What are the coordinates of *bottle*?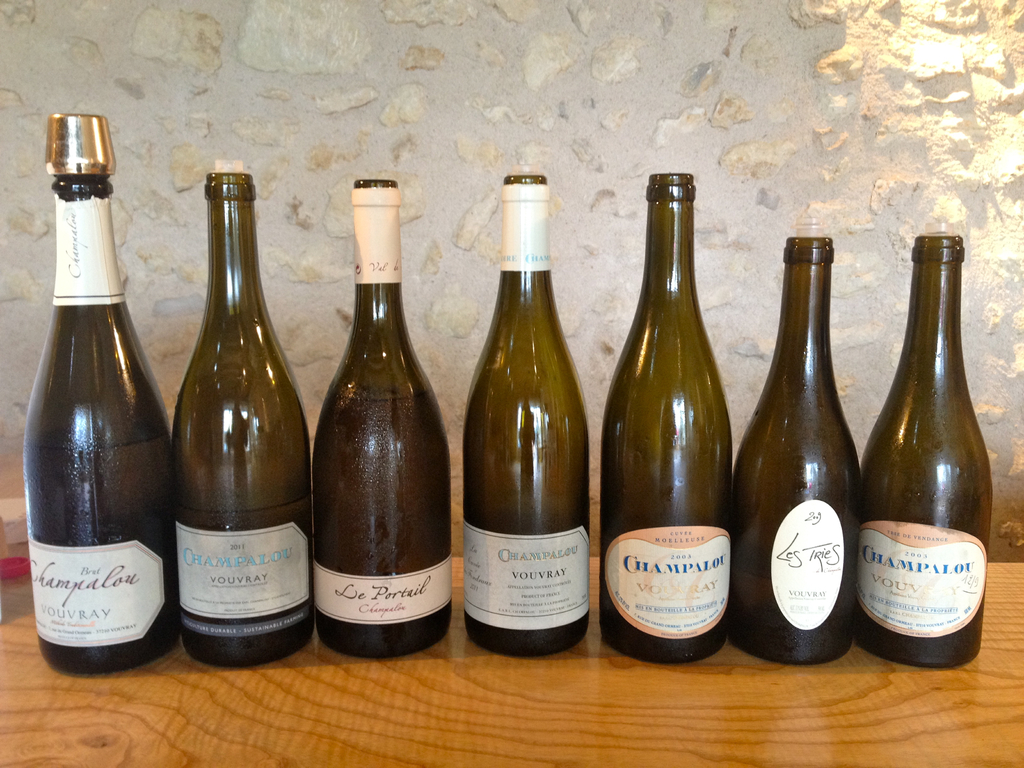
19:112:188:666.
